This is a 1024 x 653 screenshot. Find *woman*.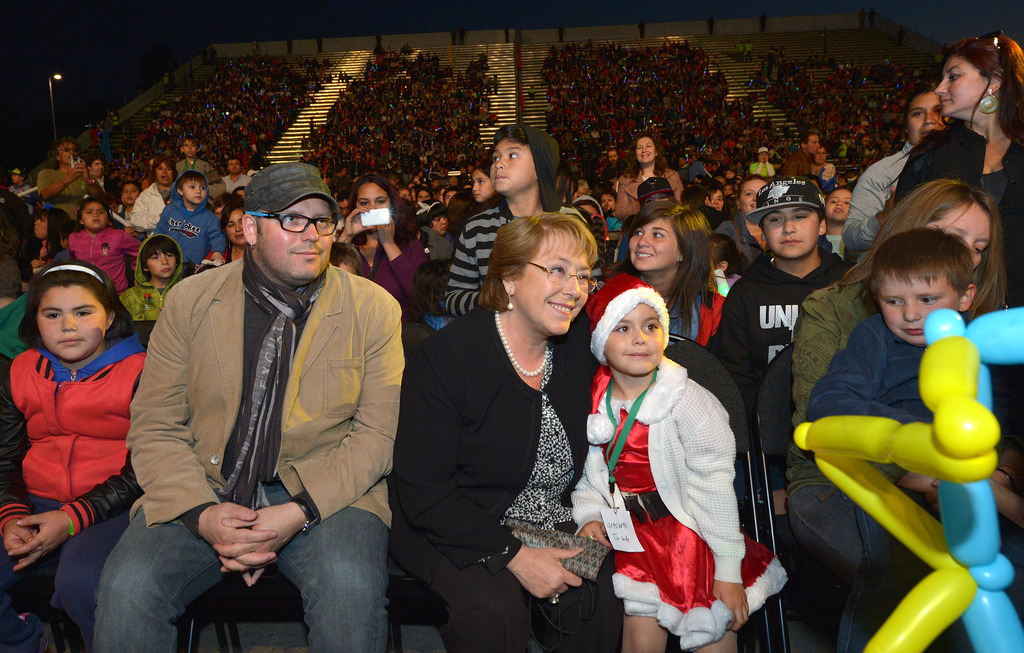
Bounding box: [left=896, top=32, right=1023, bottom=452].
